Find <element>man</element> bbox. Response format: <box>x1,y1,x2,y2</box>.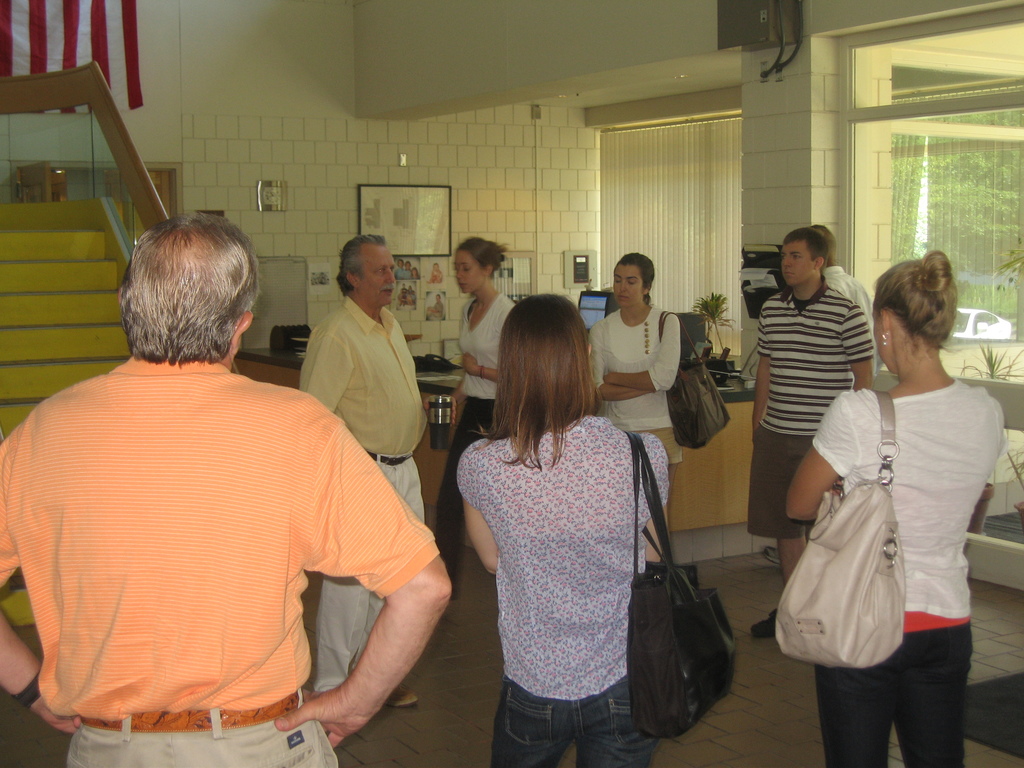
<box>301,233,432,745</box>.
